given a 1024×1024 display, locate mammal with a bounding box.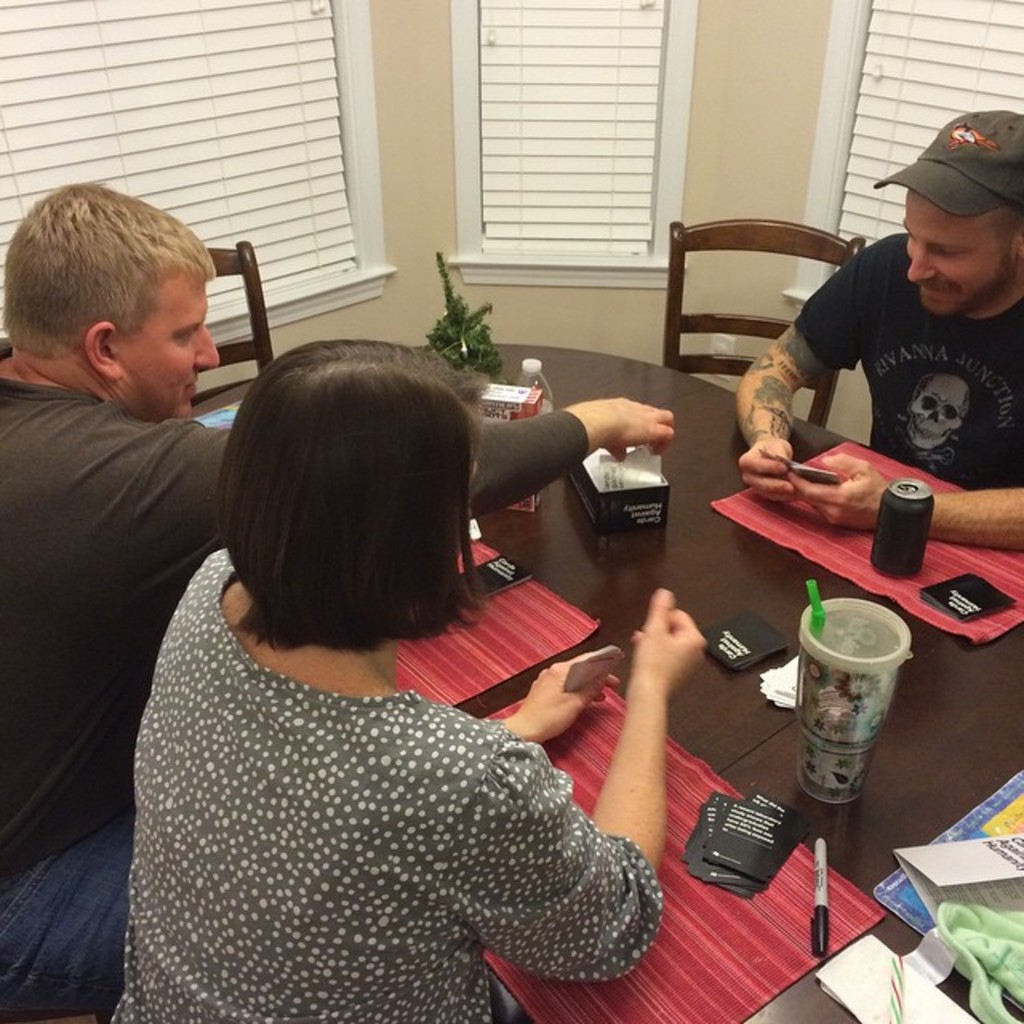
Located: bbox=[725, 104, 1022, 552].
